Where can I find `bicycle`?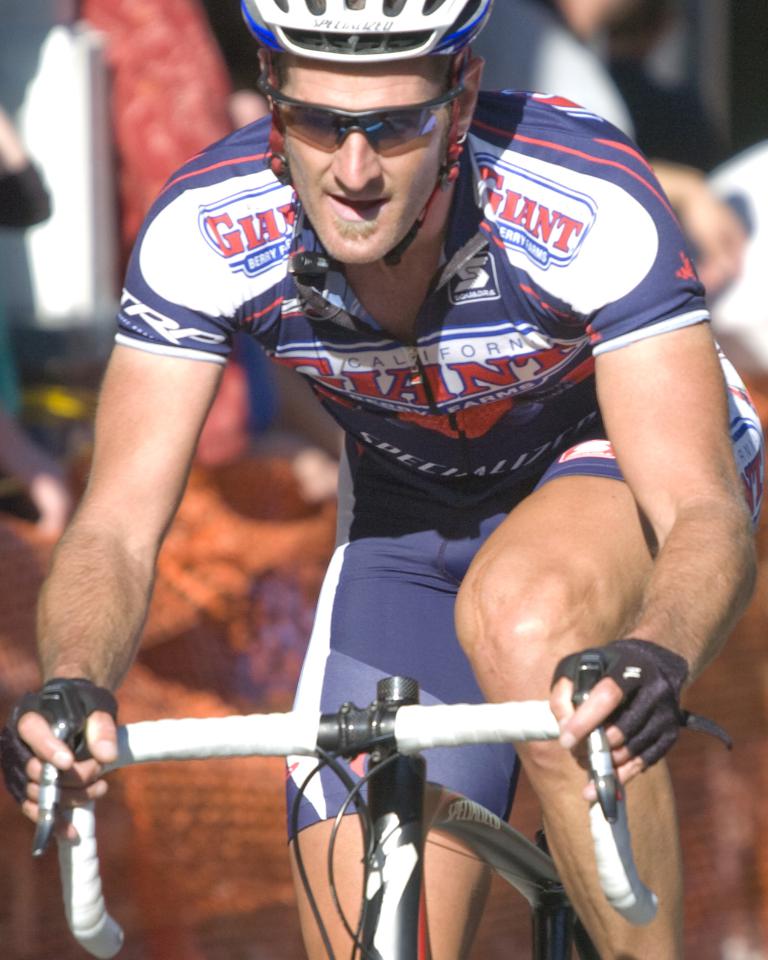
You can find it at (145, 635, 740, 957).
